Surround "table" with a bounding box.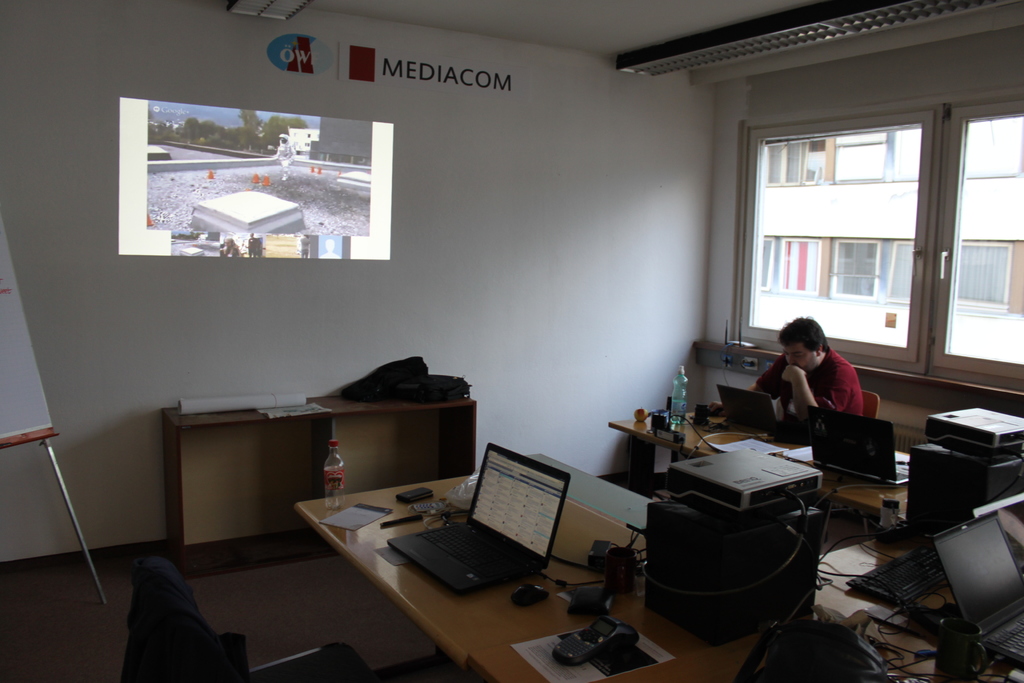
crop(297, 454, 870, 682).
